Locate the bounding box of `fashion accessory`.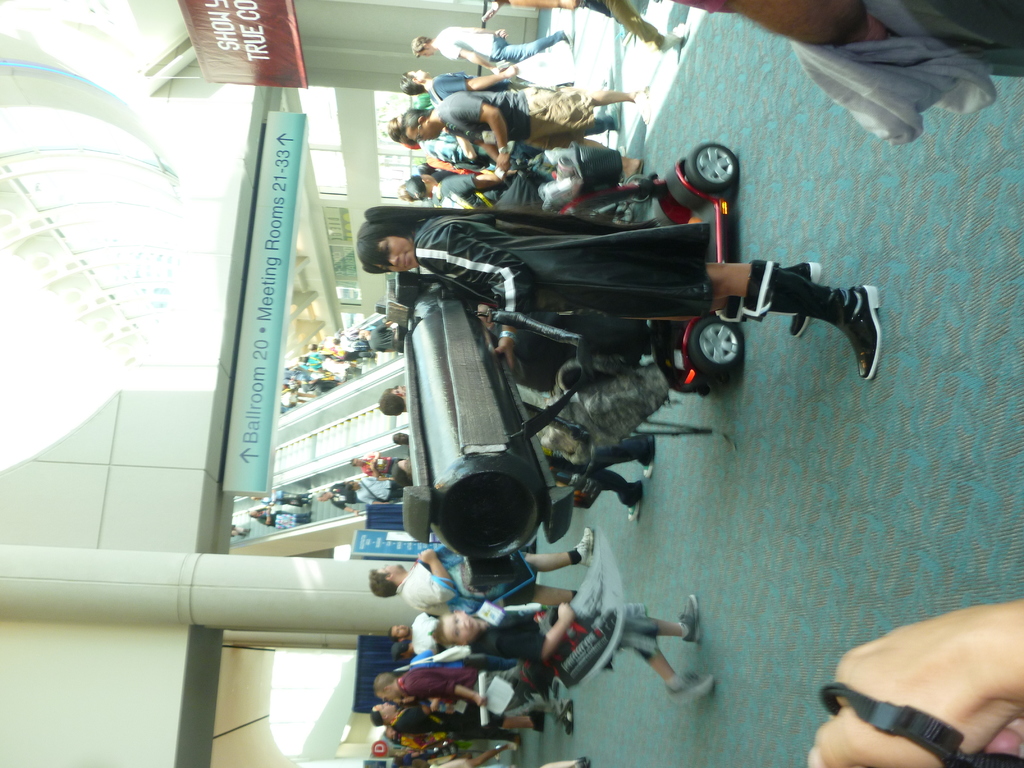
Bounding box: {"x1": 574, "y1": 527, "x2": 598, "y2": 569}.
